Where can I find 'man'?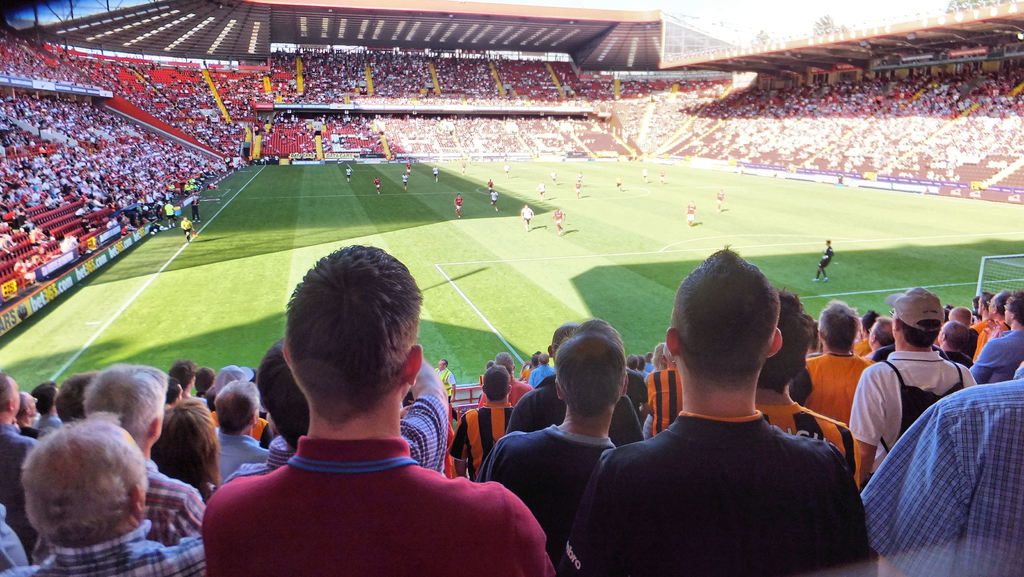
You can find it at (433,165,437,181).
